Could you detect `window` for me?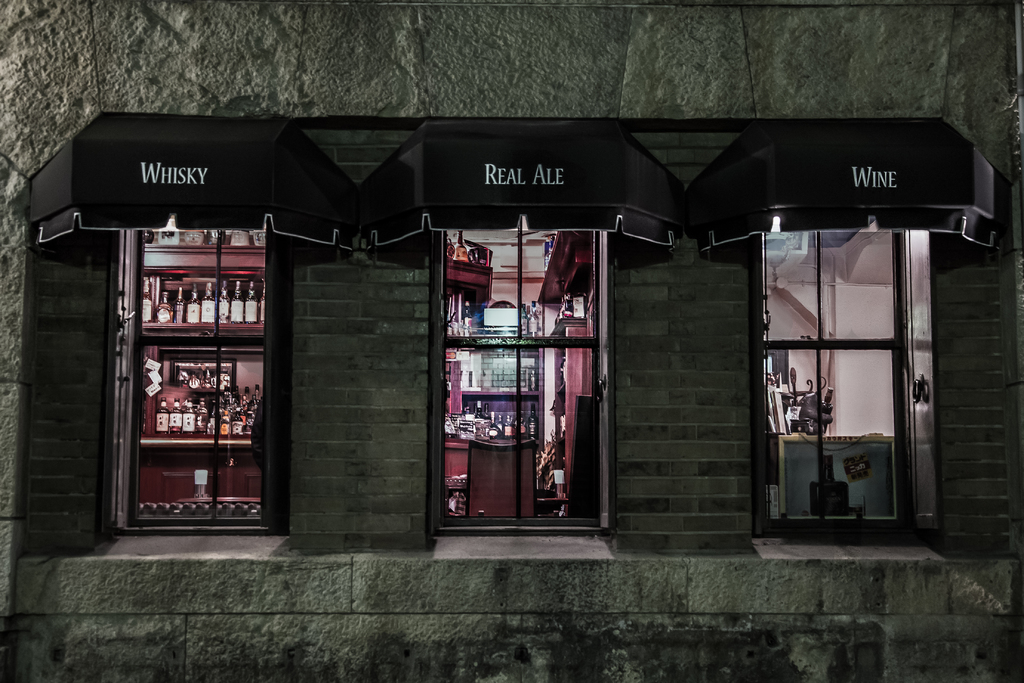
Detection result: 755 223 945 547.
